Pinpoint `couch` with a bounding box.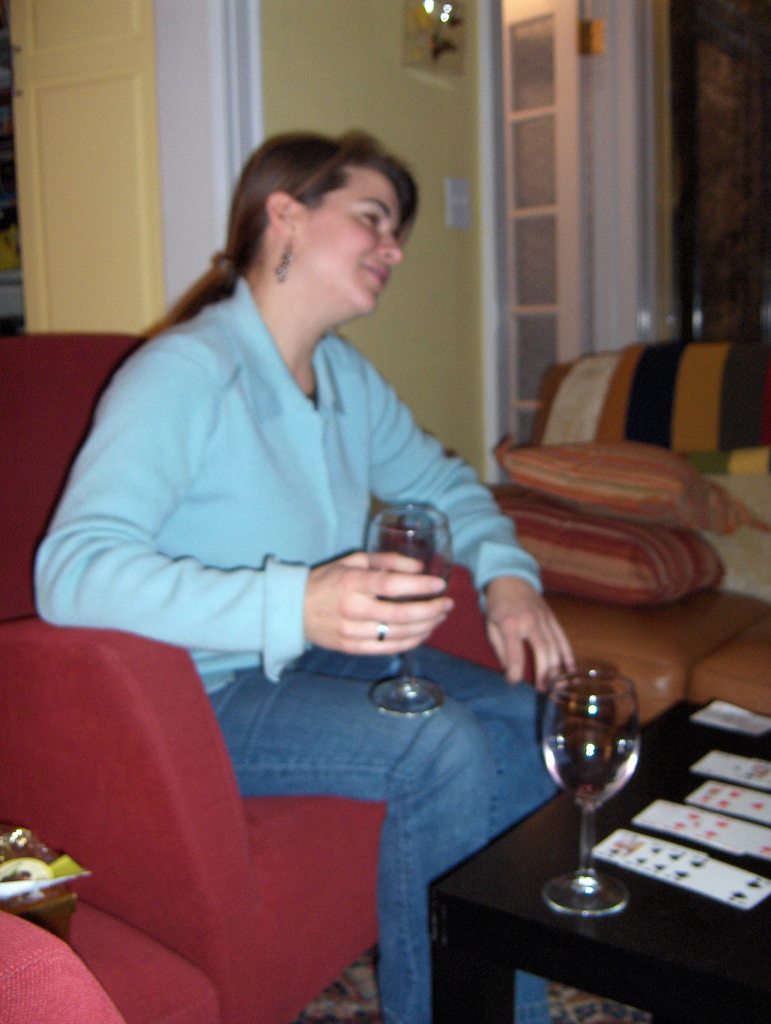
select_region(494, 342, 770, 720).
